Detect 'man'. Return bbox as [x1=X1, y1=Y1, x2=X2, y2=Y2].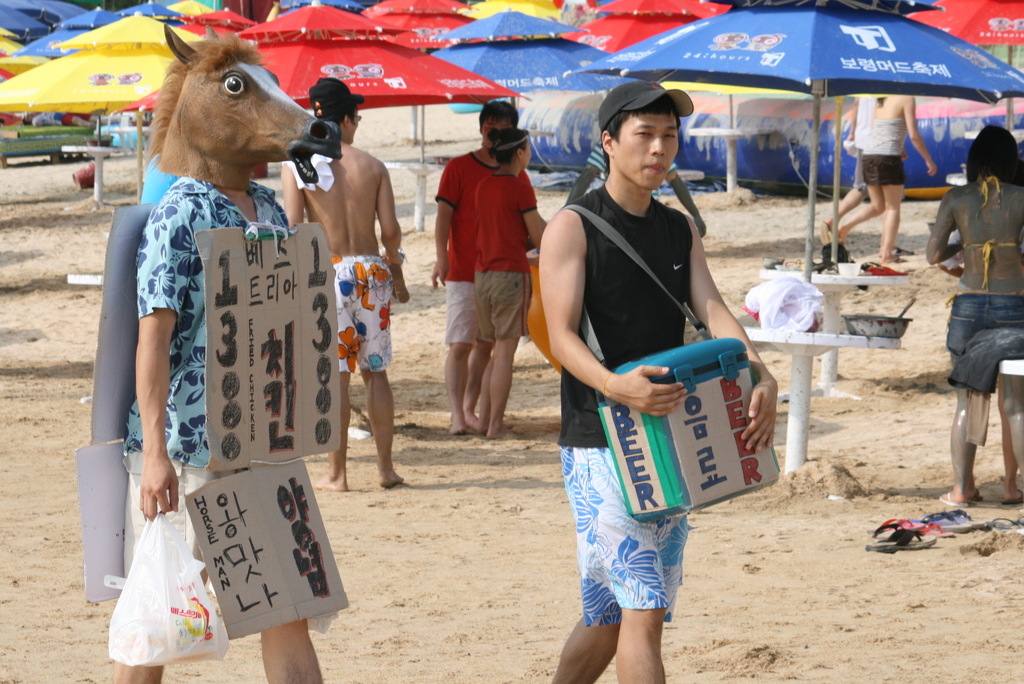
[x1=541, y1=74, x2=783, y2=683].
